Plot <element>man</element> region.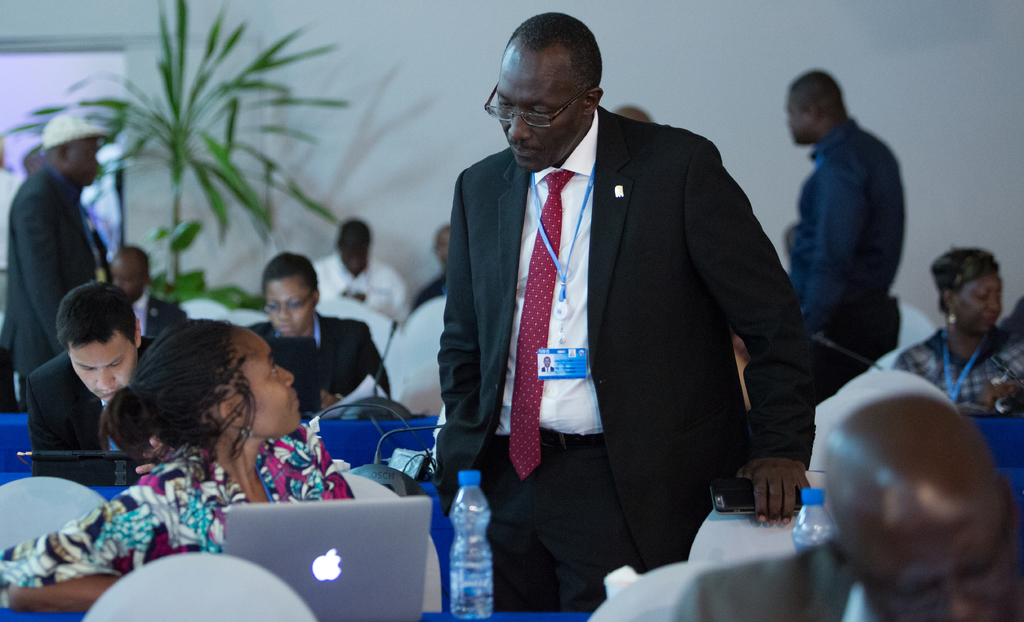
Plotted at 781, 66, 918, 322.
